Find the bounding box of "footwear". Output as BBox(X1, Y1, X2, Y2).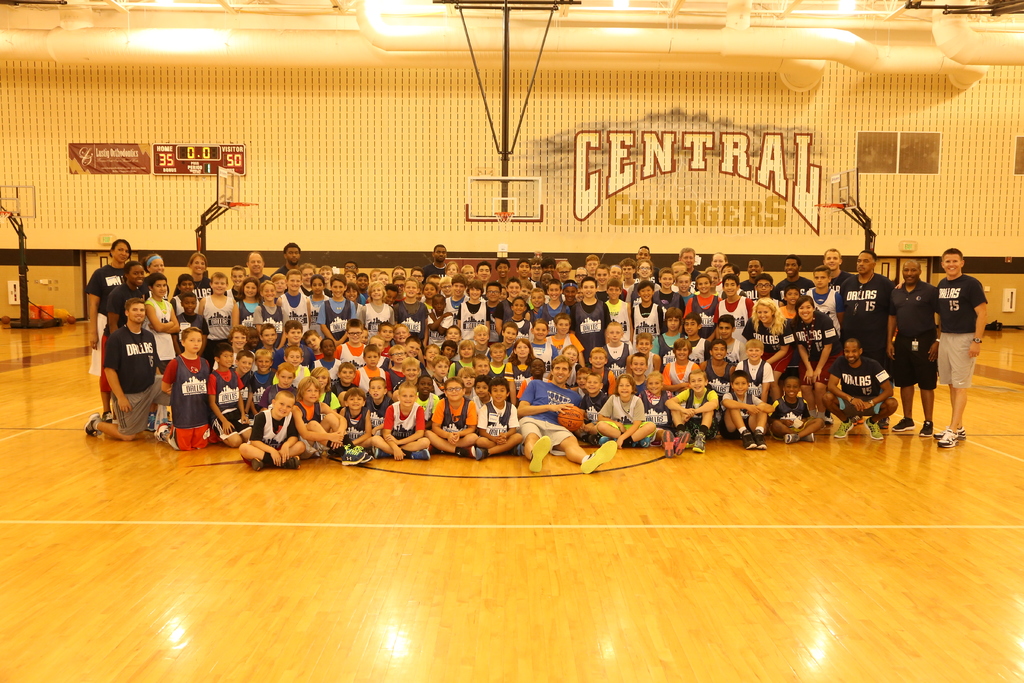
BBox(637, 434, 648, 449).
